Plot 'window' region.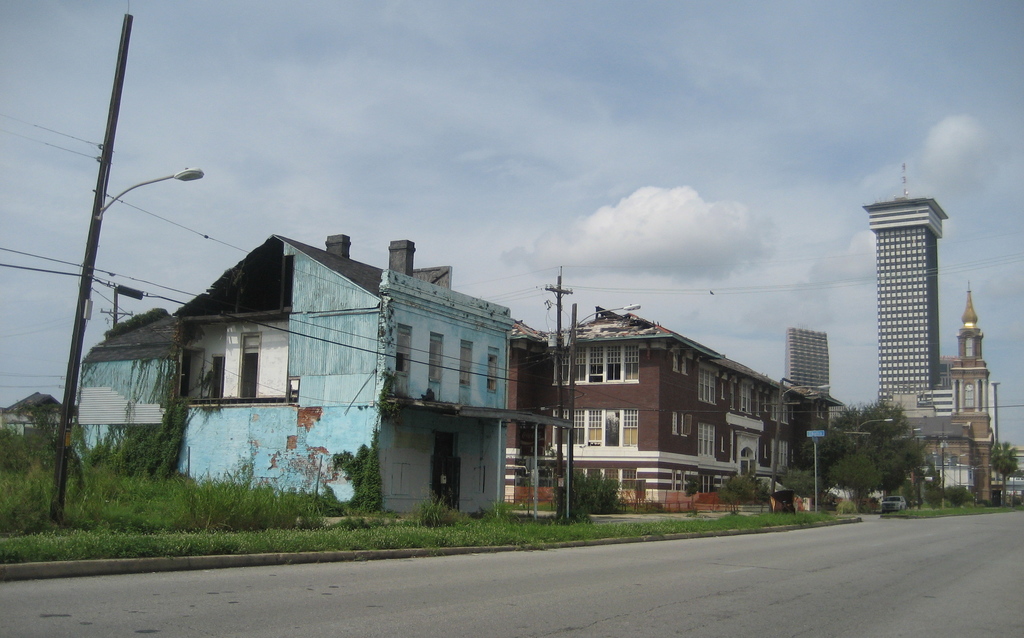
Plotted at x1=430 y1=342 x2=440 y2=381.
